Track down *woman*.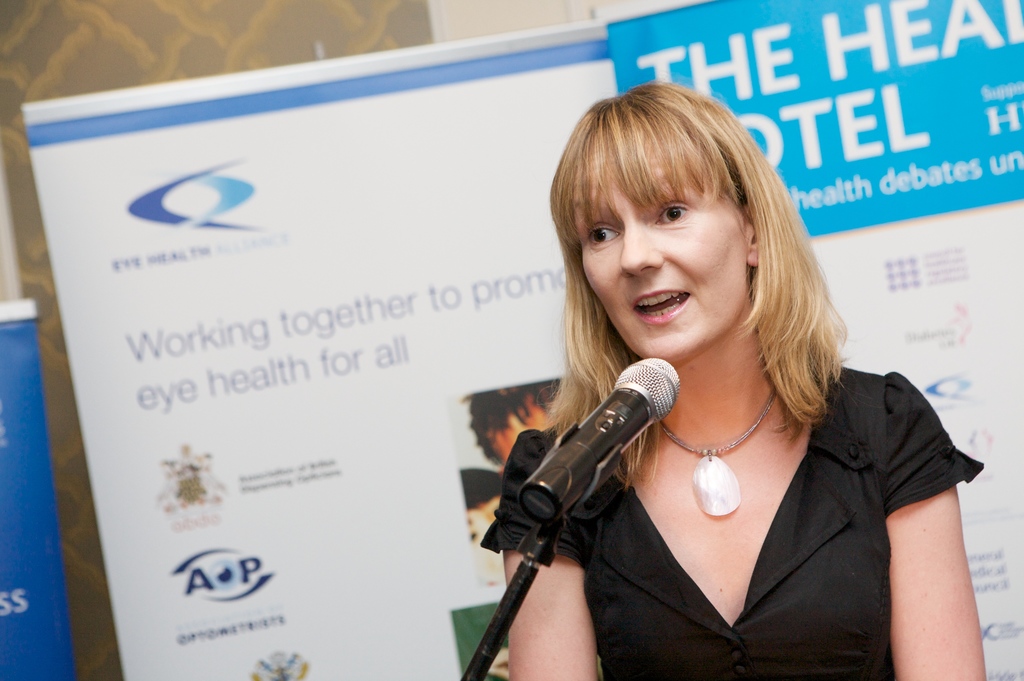
Tracked to [473, 92, 975, 680].
